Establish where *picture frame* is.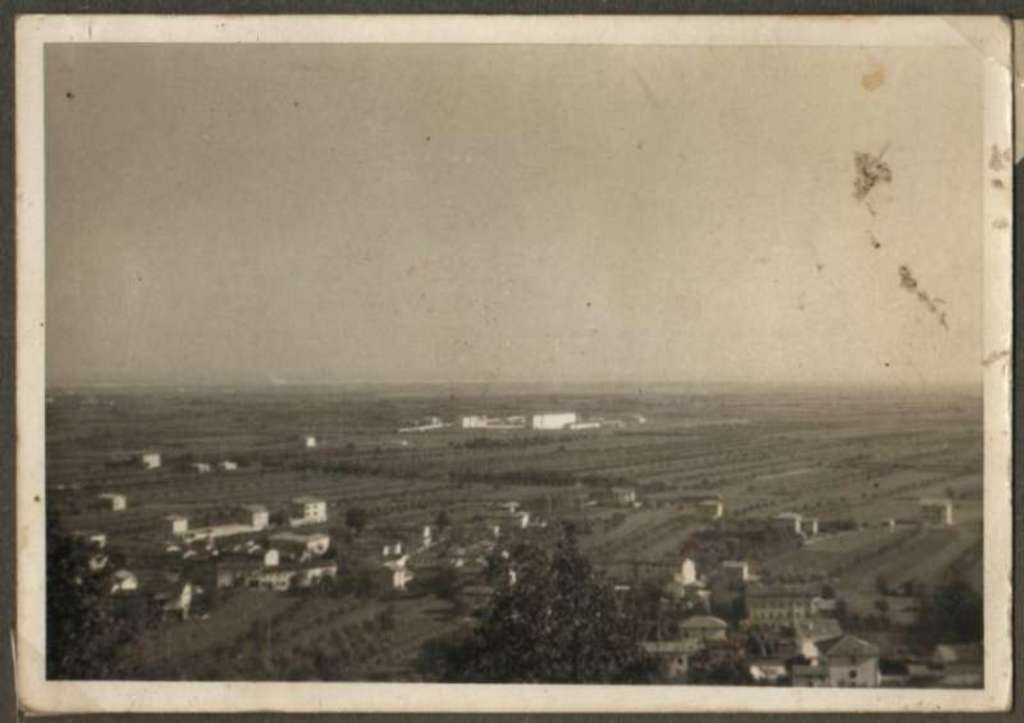
Established at {"left": 0, "top": 0, "right": 1023, "bottom": 722}.
